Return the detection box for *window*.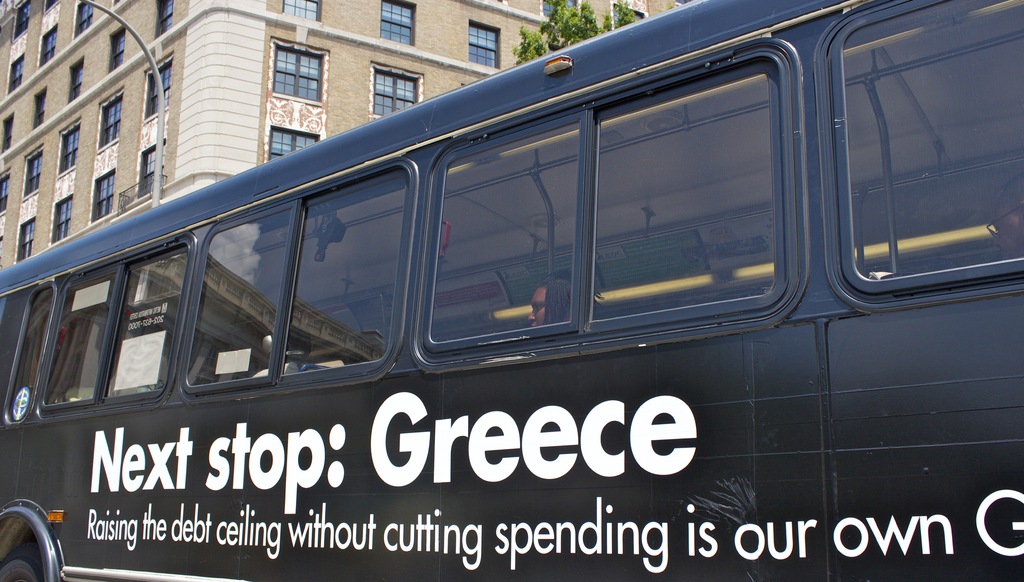
(141, 57, 173, 122).
